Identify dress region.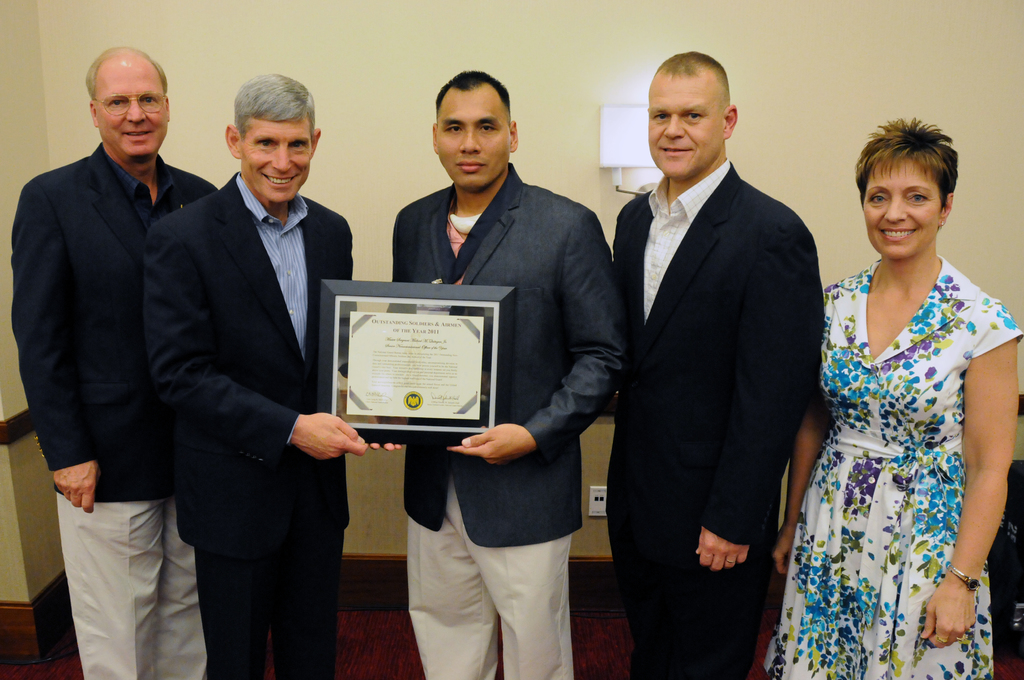
Region: rect(765, 254, 1023, 679).
